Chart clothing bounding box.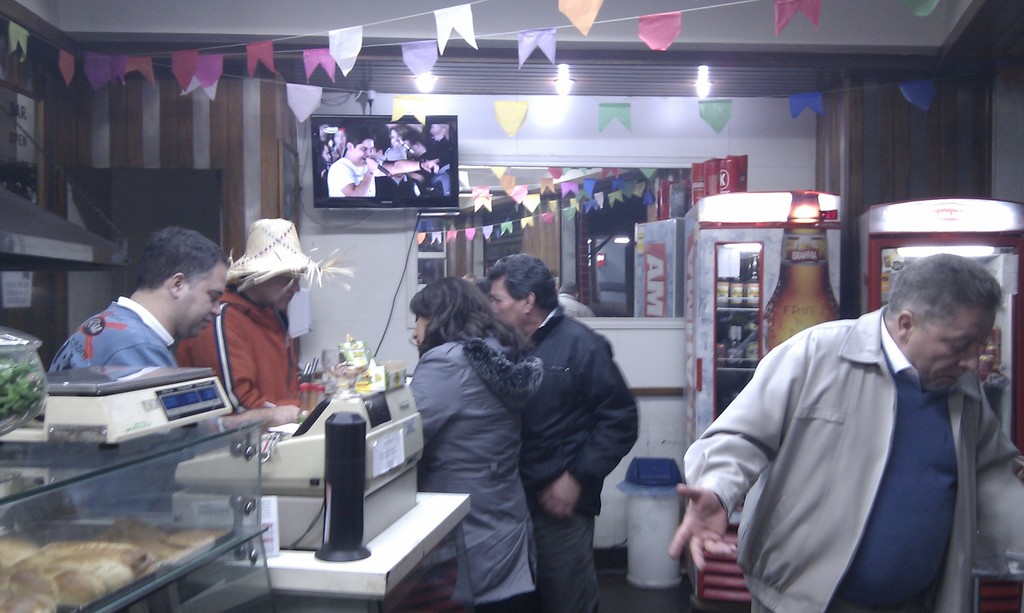
Charted: Rect(519, 305, 640, 608).
